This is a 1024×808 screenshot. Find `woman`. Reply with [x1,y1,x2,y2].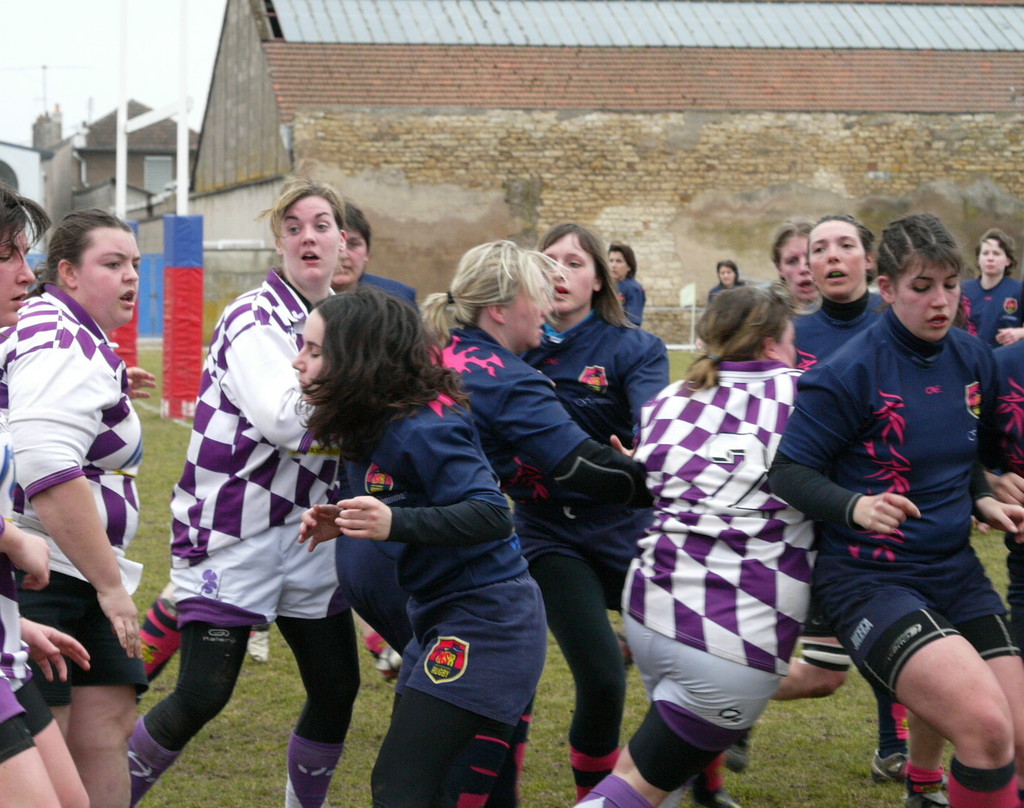
[0,204,168,805].
